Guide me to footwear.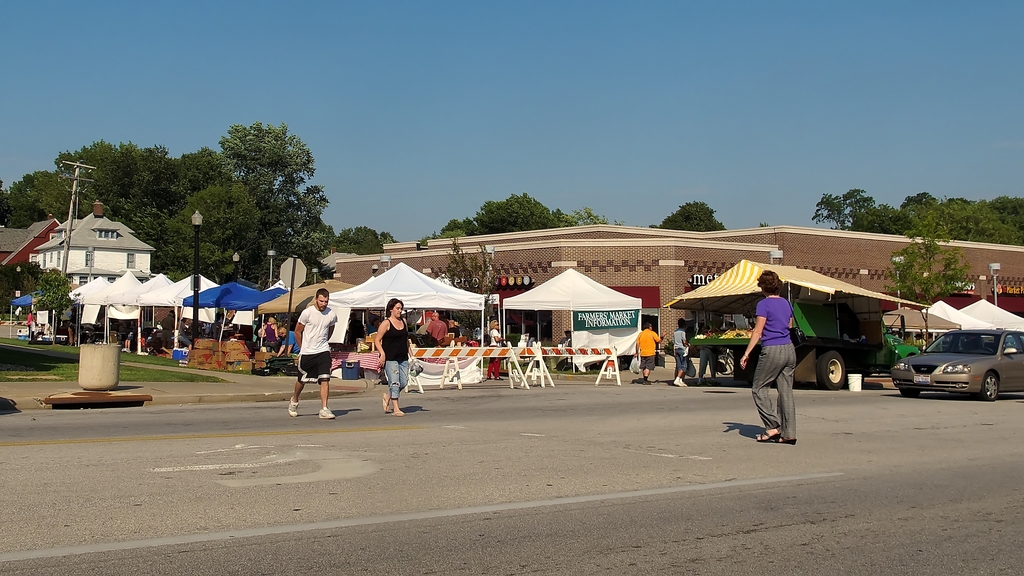
Guidance: <bbox>756, 426, 778, 440</bbox>.
